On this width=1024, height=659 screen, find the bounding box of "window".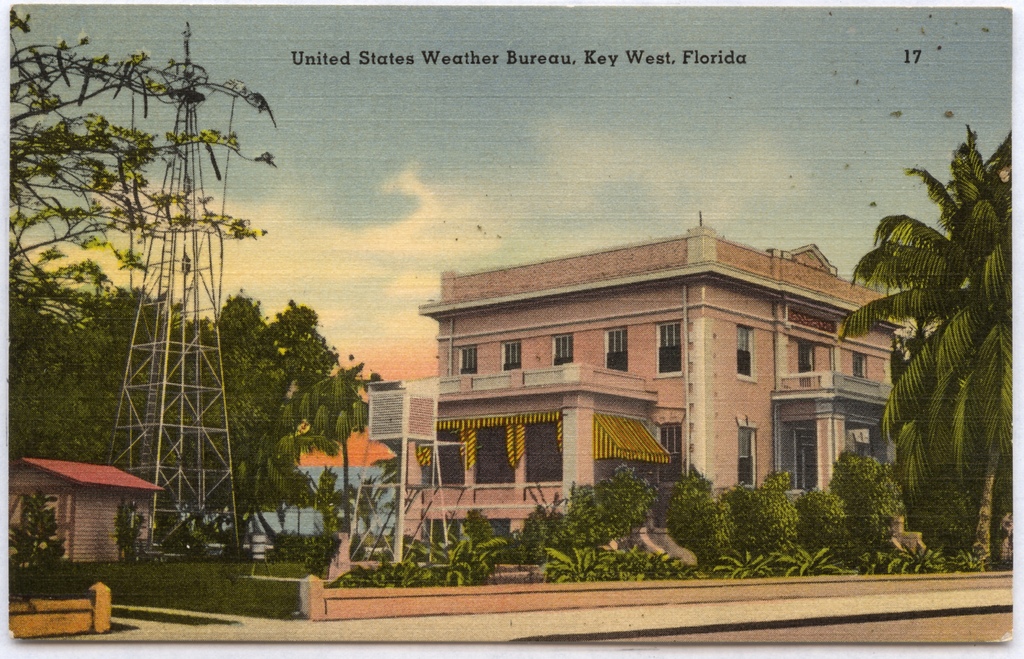
Bounding box: <box>606,326,627,369</box>.
